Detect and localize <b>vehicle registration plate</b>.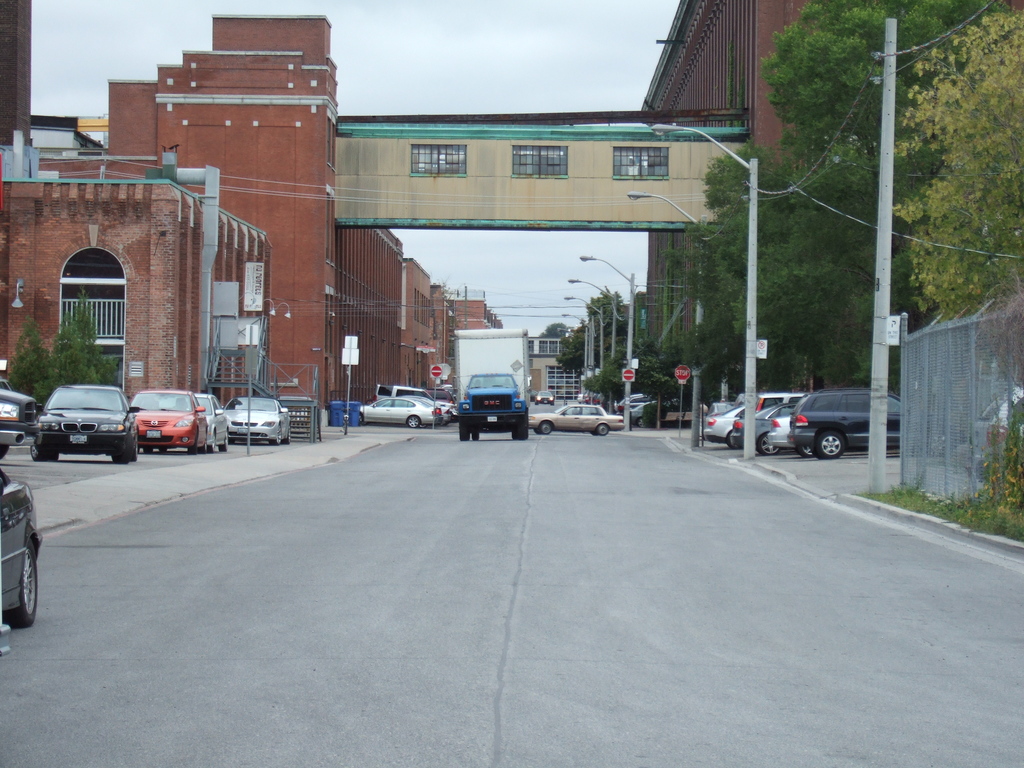
Localized at pyautogui.locateOnScreen(73, 434, 86, 446).
